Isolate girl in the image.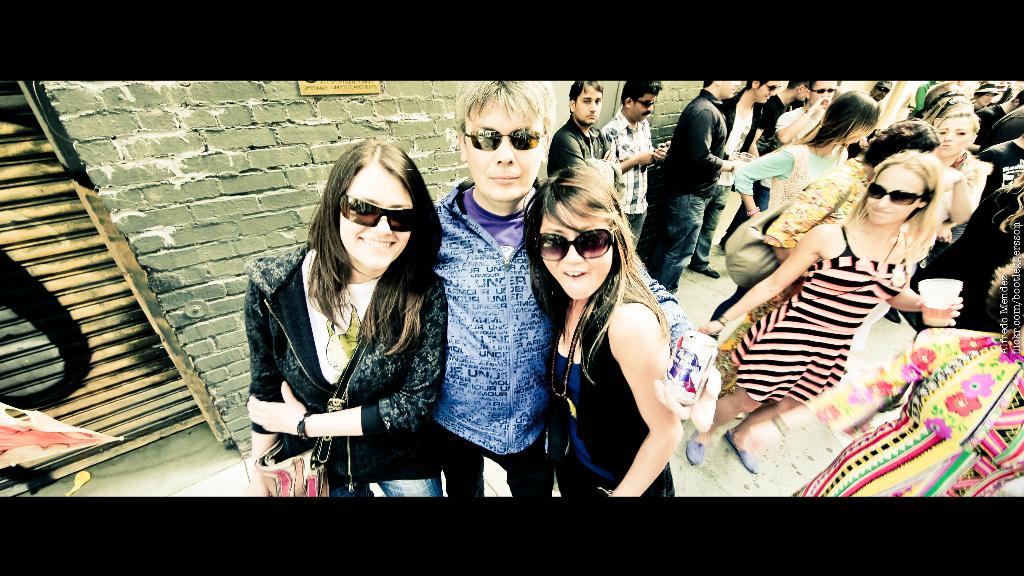
Isolated region: bbox(683, 149, 962, 472).
